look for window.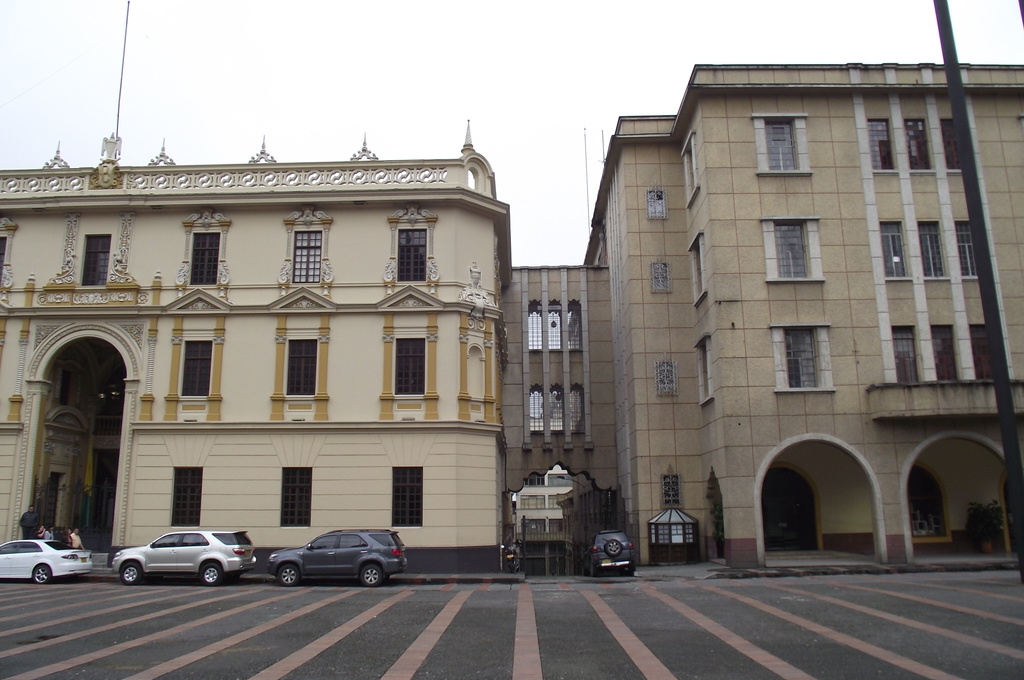
Found: region(278, 208, 330, 292).
